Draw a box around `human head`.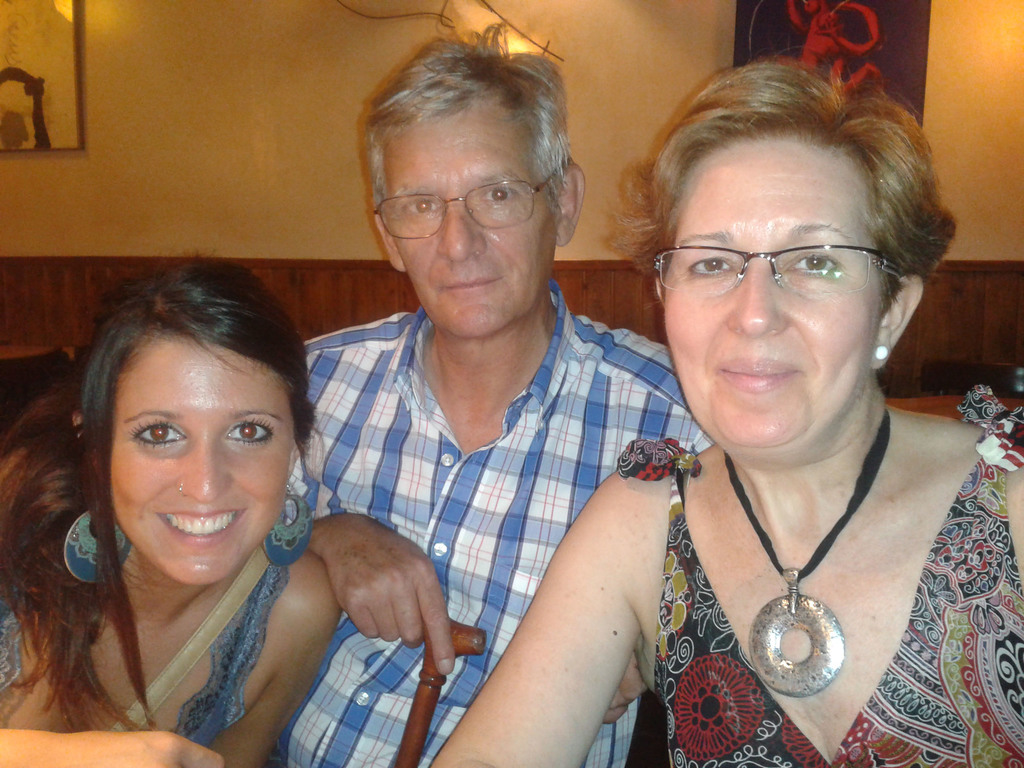
[left=606, top=60, right=963, bottom=472].
